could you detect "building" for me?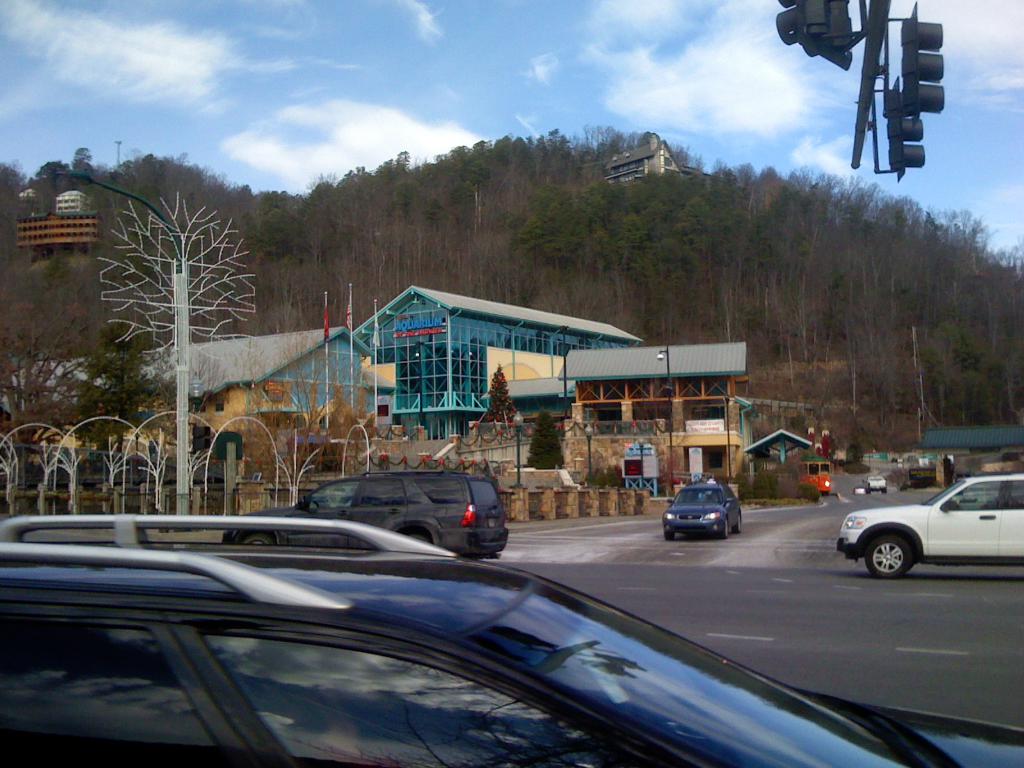
Detection result: <bbox>477, 339, 748, 499</bbox>.
